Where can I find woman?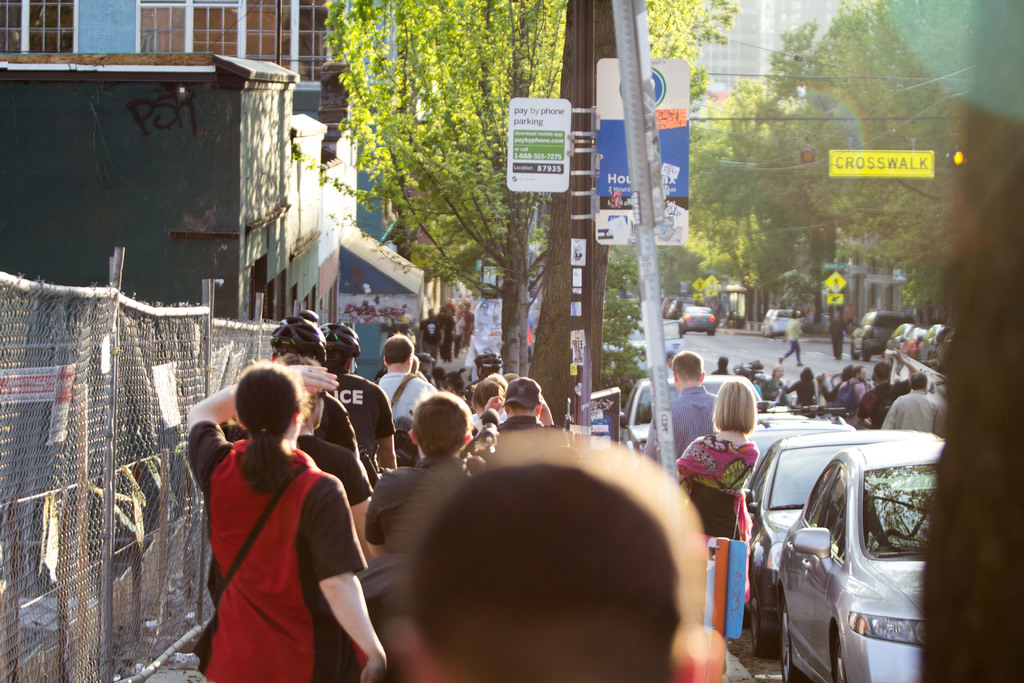
You can find it at 175,361,414,682.
